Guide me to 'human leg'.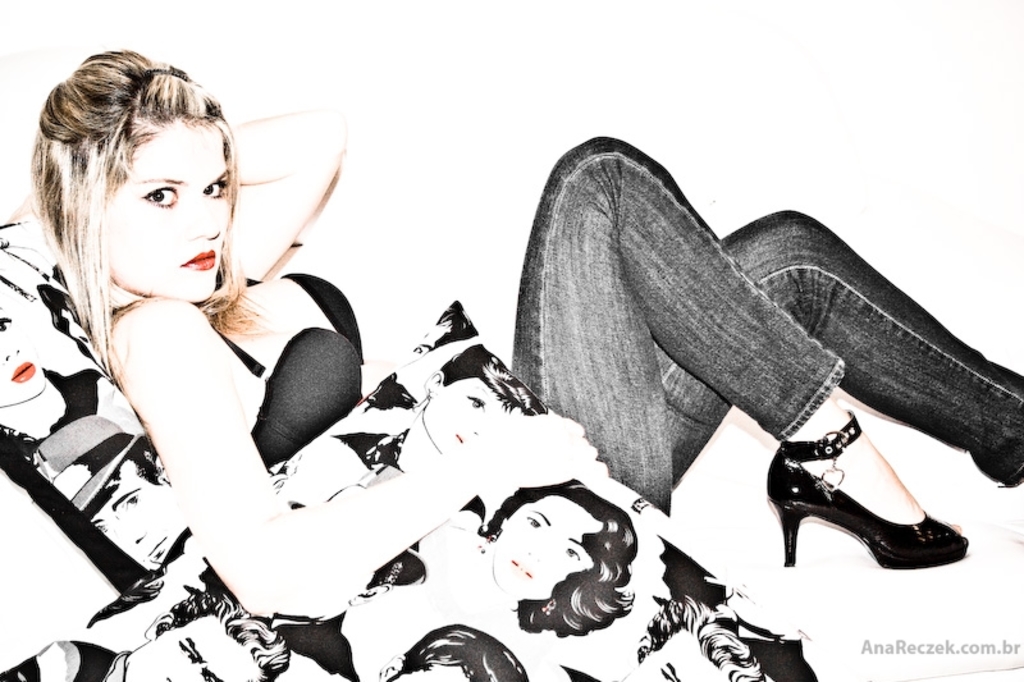
Guidance: crop(500, 132, 977, 568).
